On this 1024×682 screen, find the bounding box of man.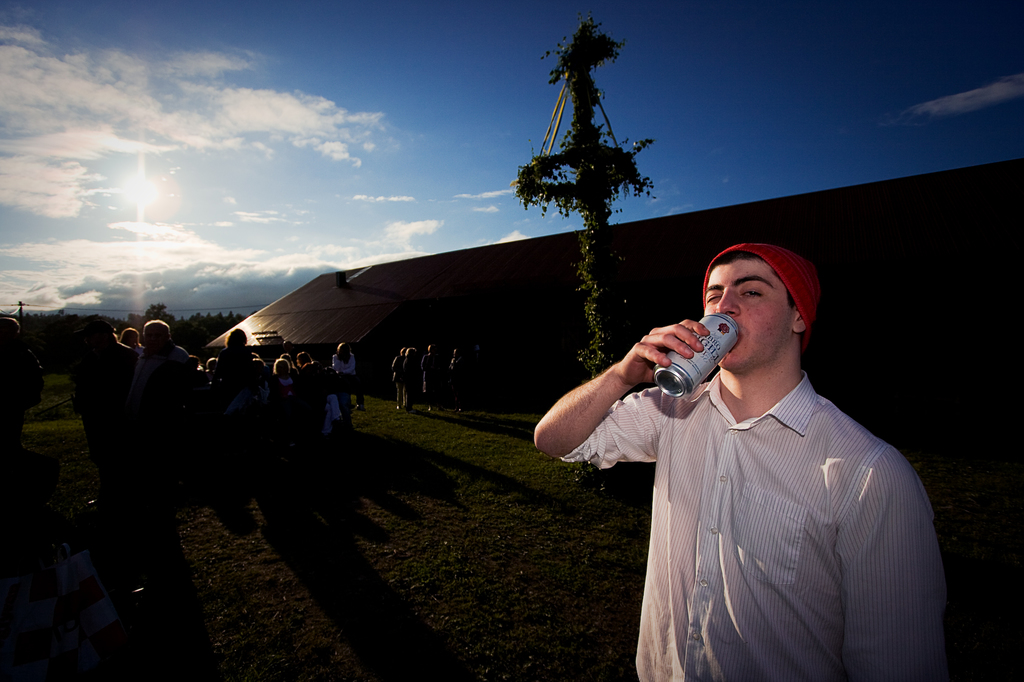
Bounding box: crop(549, 219, 936, 671).
